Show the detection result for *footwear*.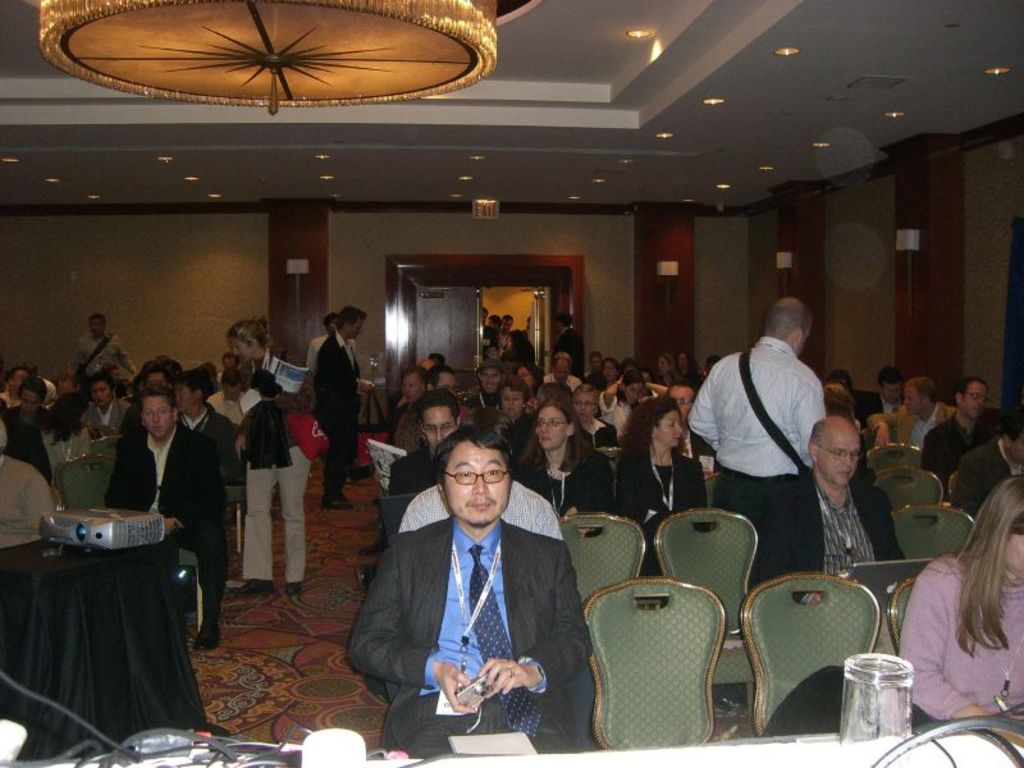
<bbox>285, 585, 303, 594</bbox>.
